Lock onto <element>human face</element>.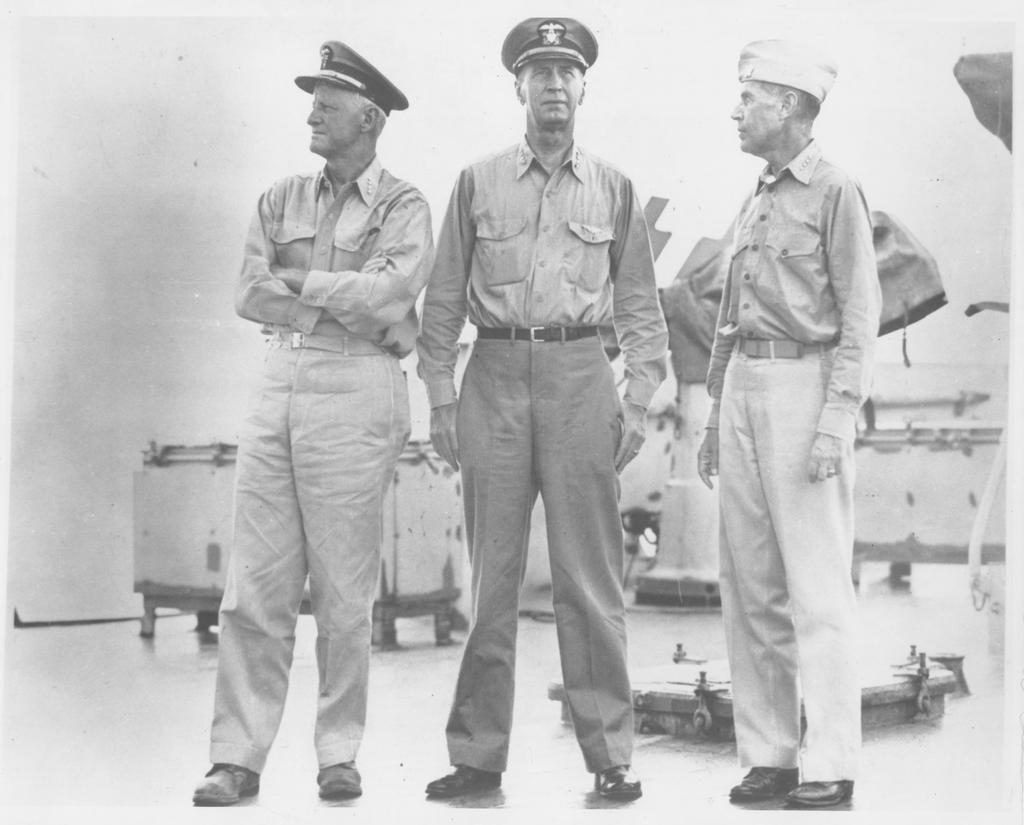
Locked: 303 89 367 159.
